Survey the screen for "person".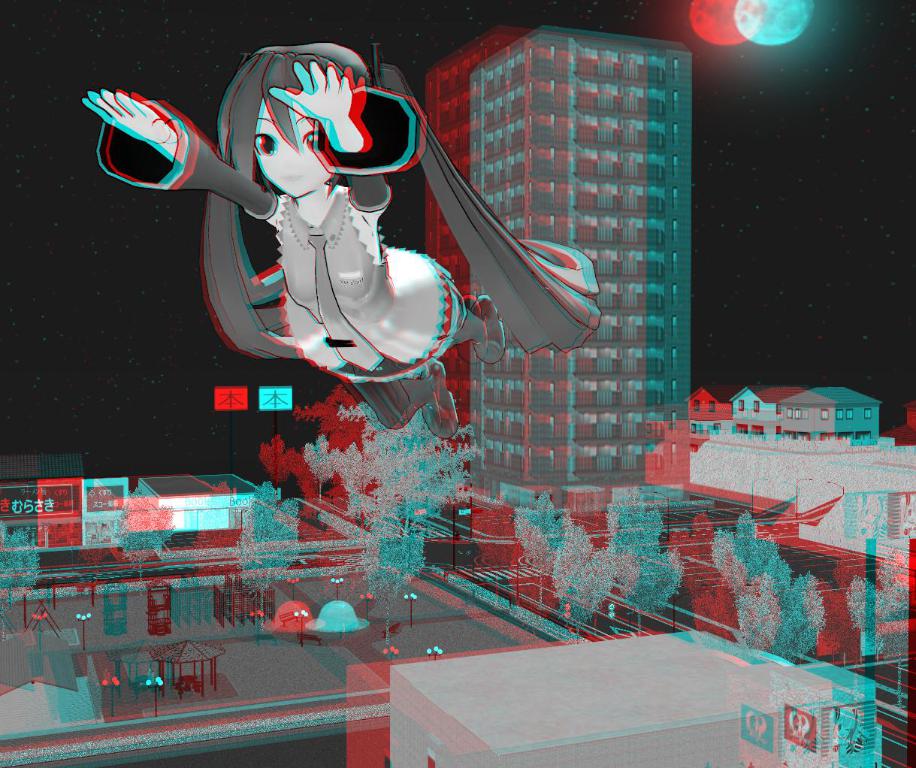
Survey found: <region>77, 45, 594, 448</region>.
